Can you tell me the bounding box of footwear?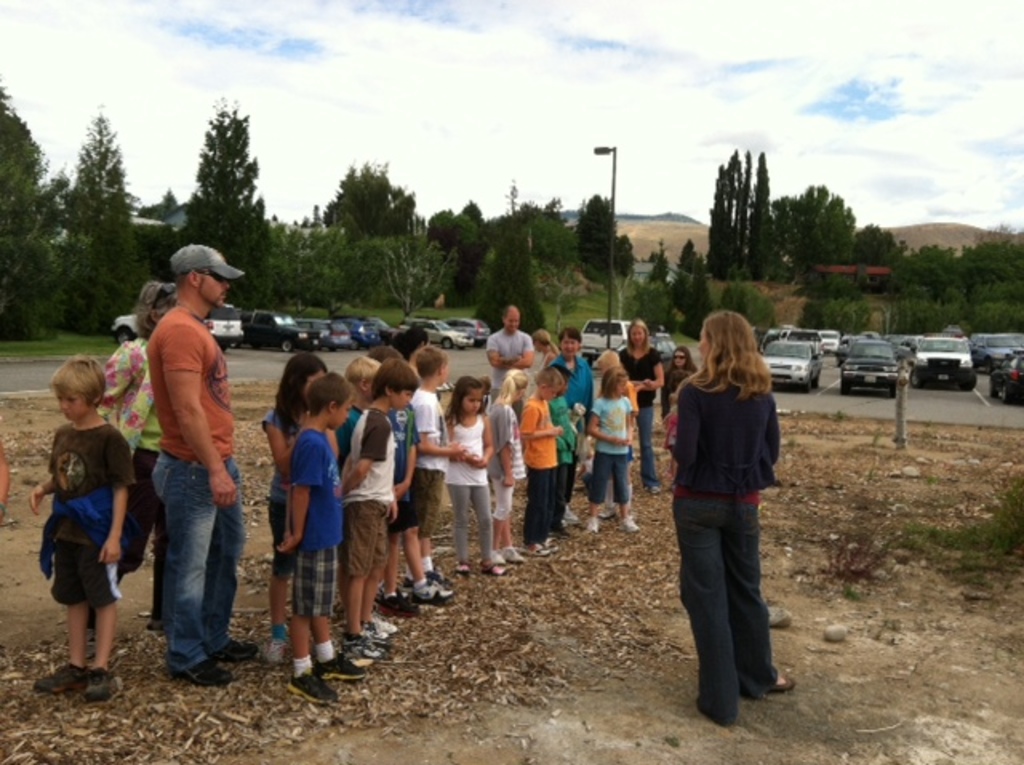
<region>478, 562, 504, 575</region>.
